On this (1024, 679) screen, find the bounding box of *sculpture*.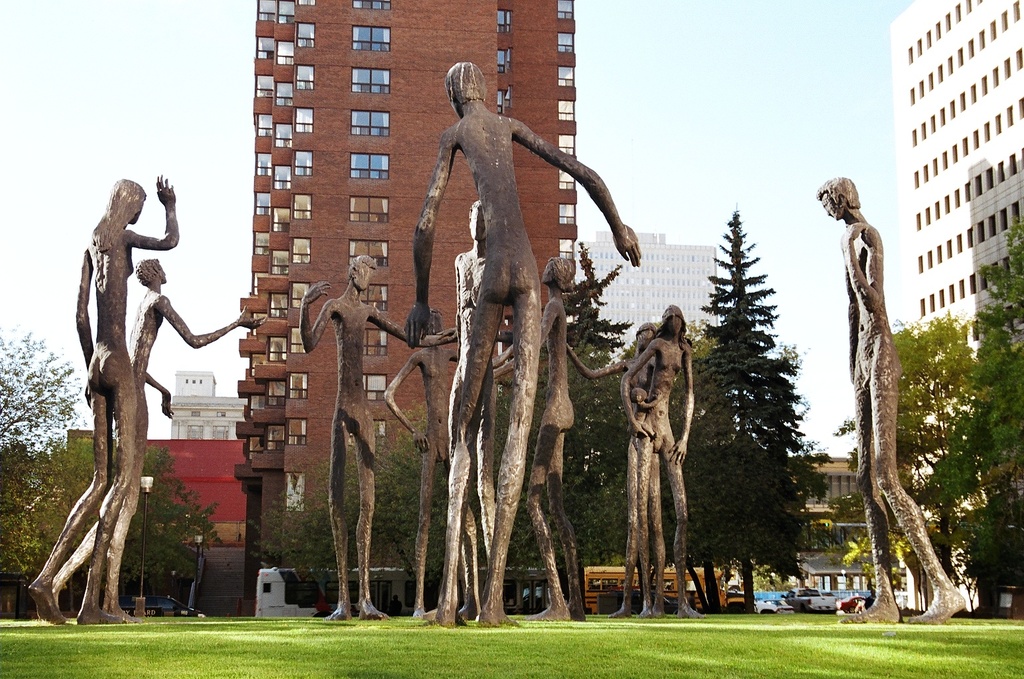
Bounding box: Rect(373, 282, 483, 629).
